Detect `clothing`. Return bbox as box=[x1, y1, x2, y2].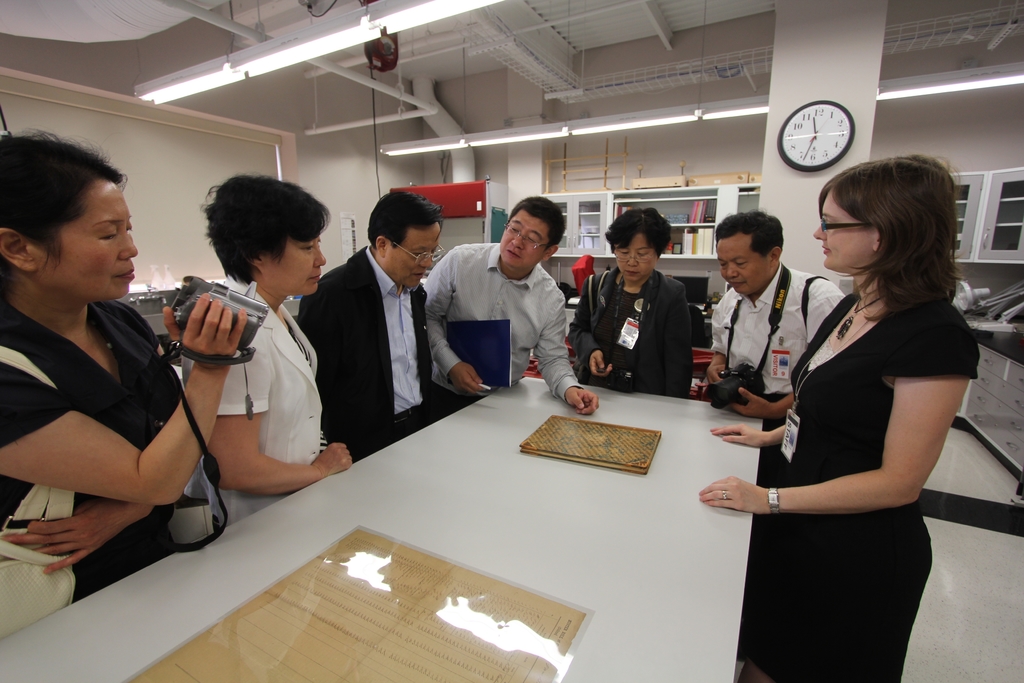
box=[426, 240, 589, 421].
